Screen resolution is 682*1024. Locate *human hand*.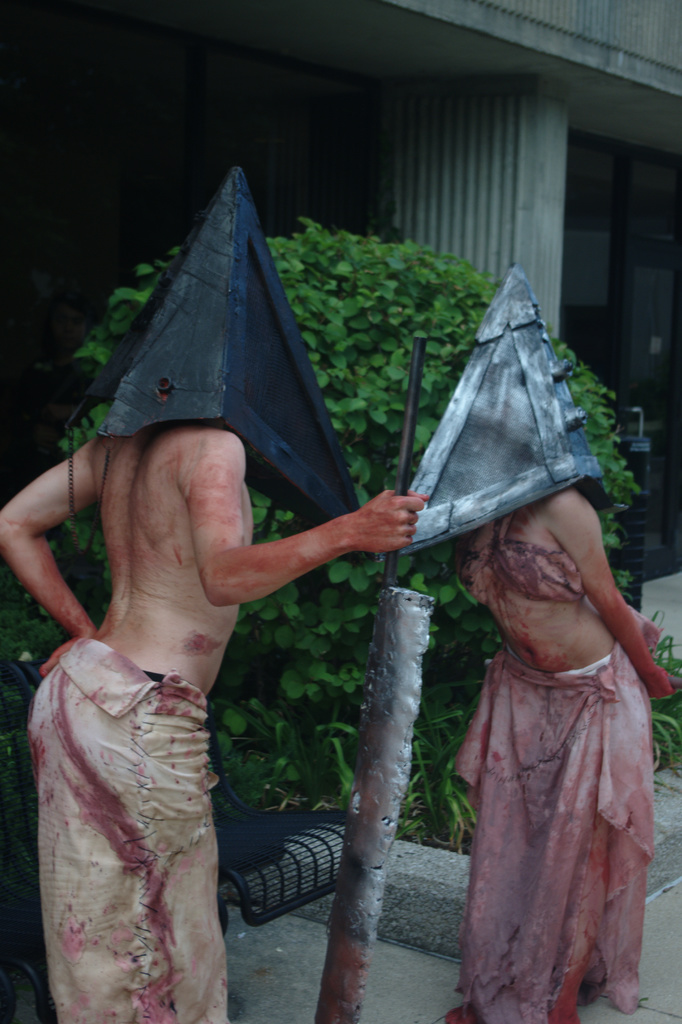
(35, 631, 104, 682).
